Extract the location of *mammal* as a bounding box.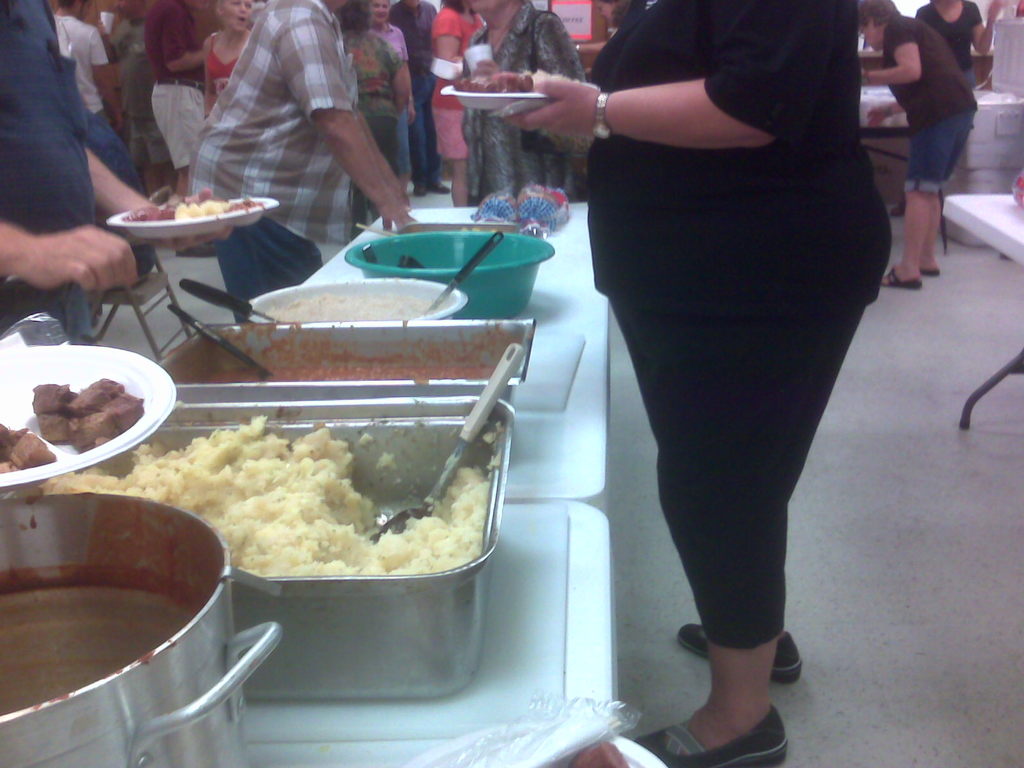
detection(49, 0, 141, 193).
